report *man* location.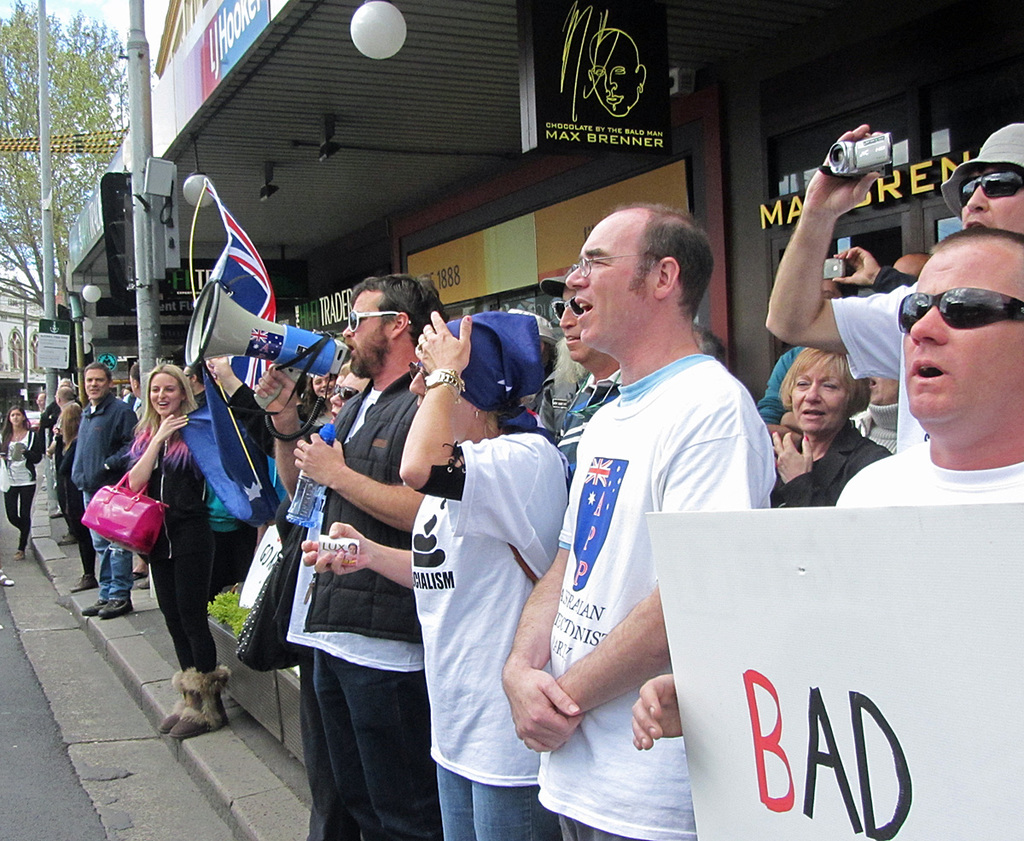
Report: rect(643, 218, 1023, 752).
